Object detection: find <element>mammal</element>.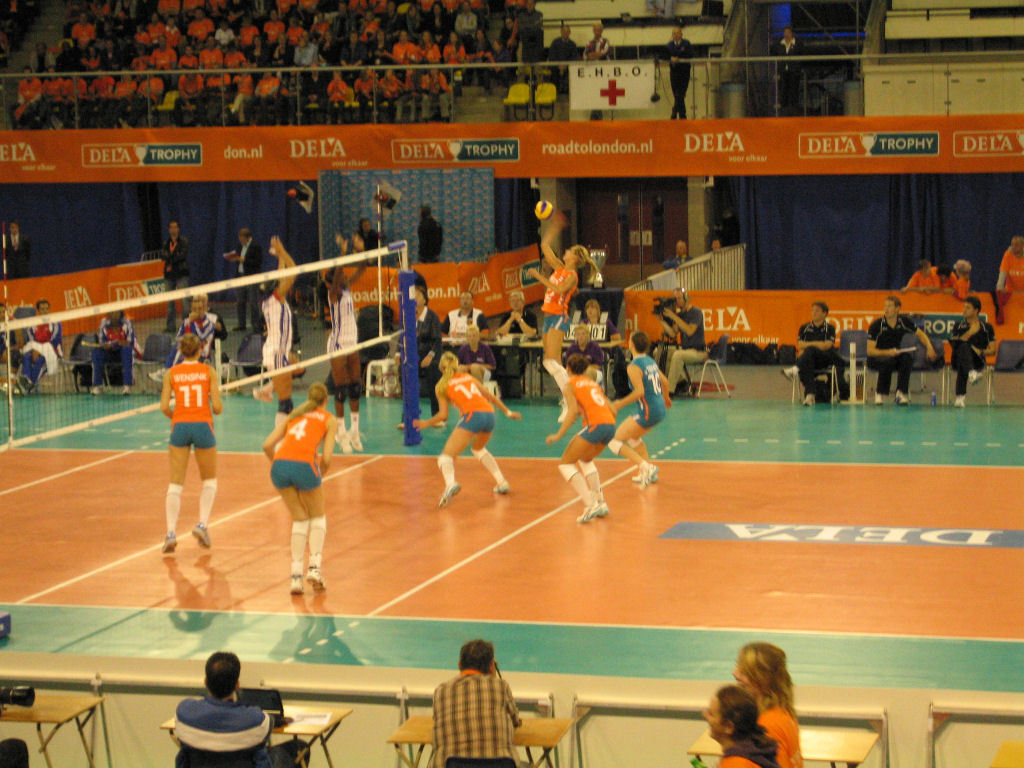
left=157, top=334, right=226, bottom=550.
